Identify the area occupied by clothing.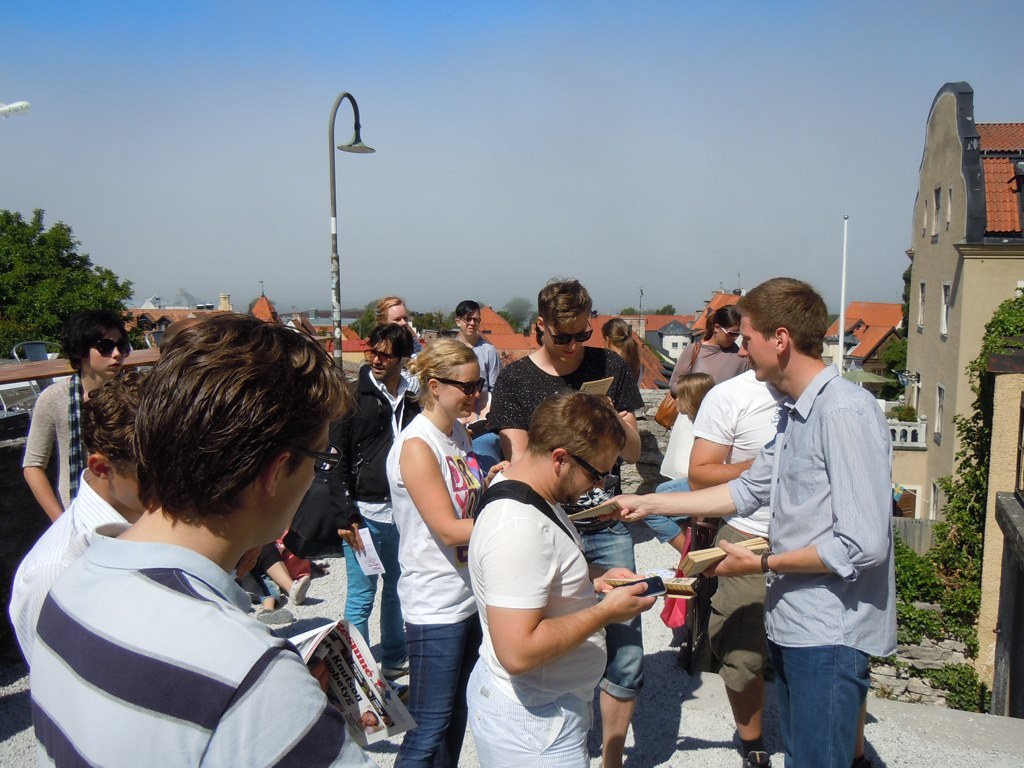
Area: rect(384, 414, 486, 767).
